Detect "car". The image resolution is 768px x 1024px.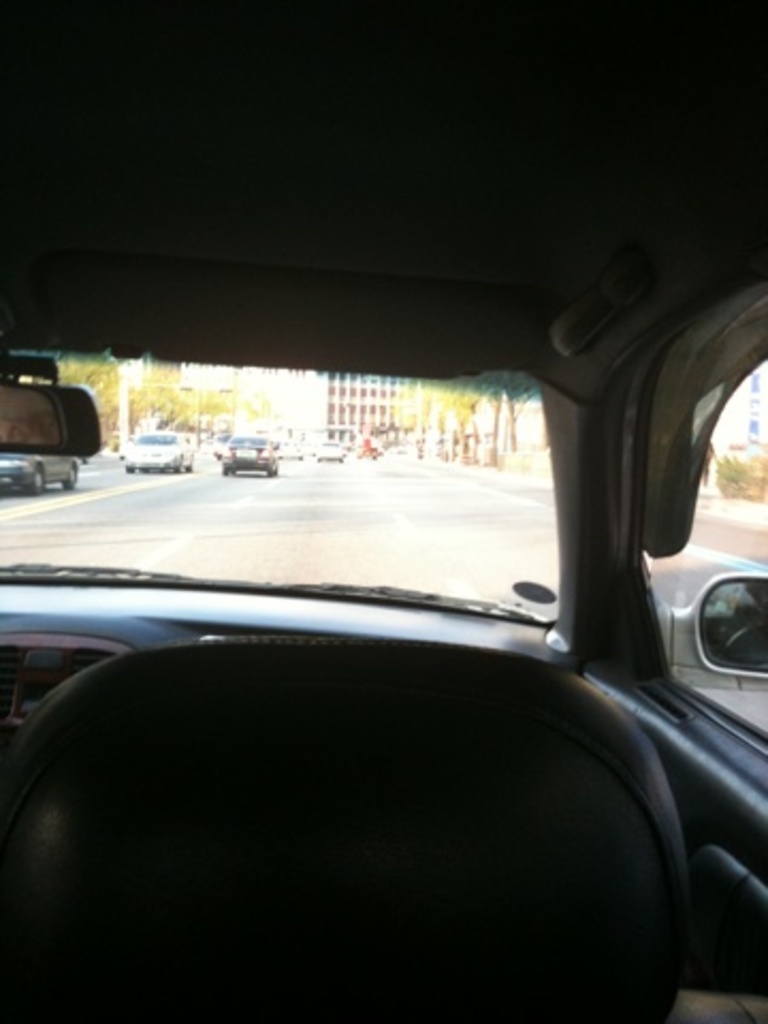
pyautogui.locateOnScreen(4, 454, 79, 497).
